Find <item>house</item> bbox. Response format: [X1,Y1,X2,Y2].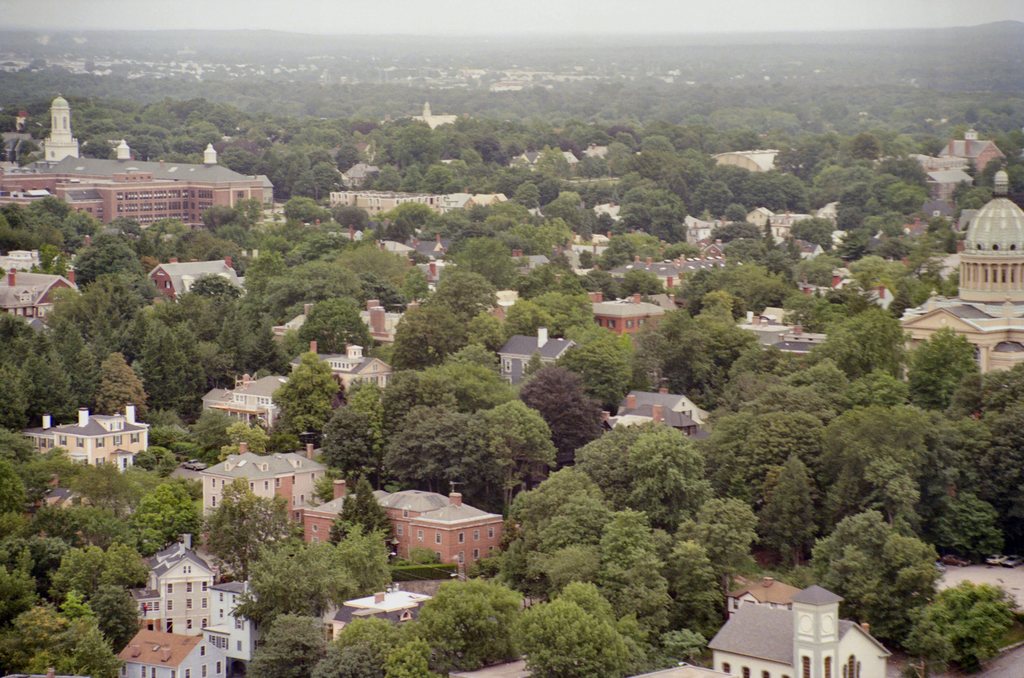
[28,395,156,472].
